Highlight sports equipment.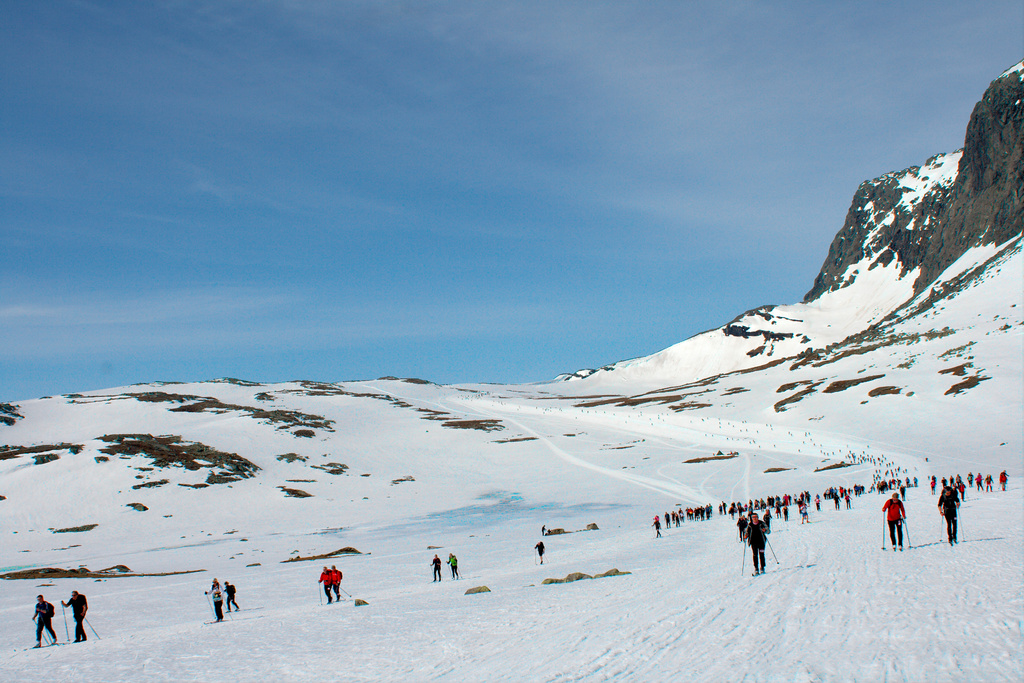
Highlighted region: (x1=883, y1=509, x2=886, y2=552).
